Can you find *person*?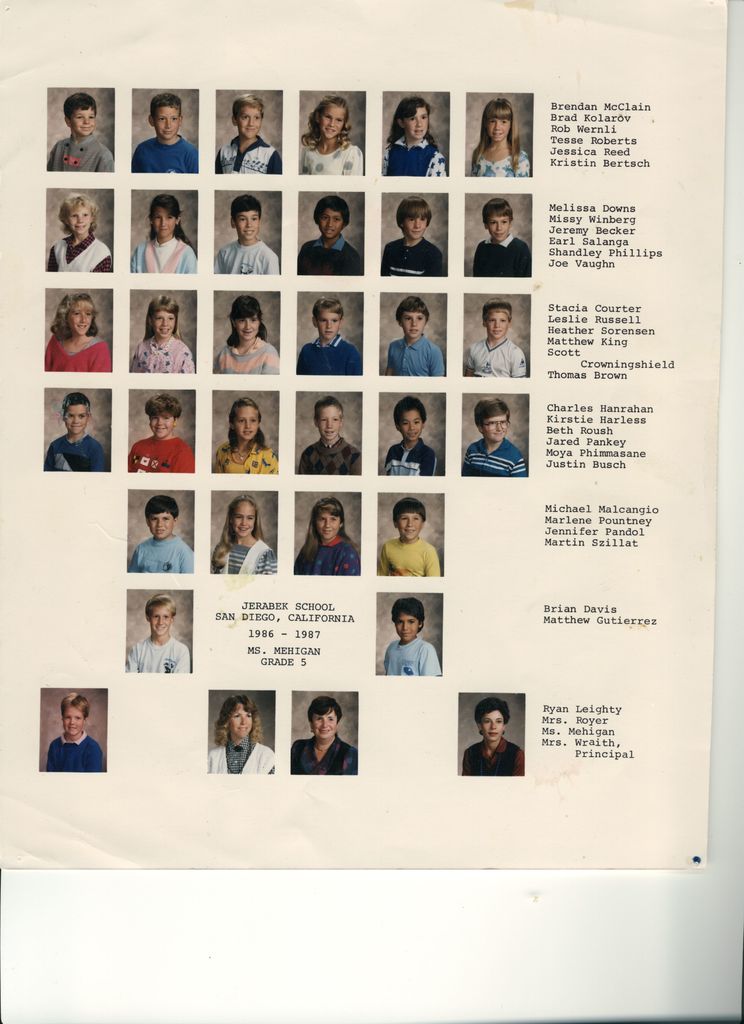
Yes, bounding box: 215/401/276/473.
